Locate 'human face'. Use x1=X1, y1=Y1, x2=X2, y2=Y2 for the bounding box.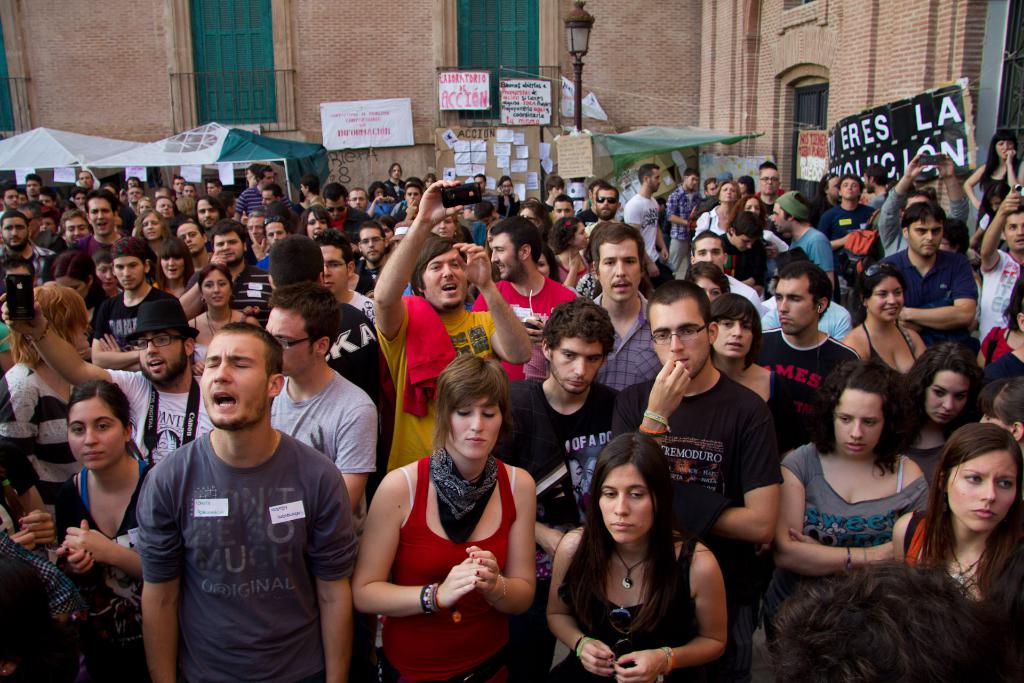
x1=86, y1=193, x2=119, y2=236.
